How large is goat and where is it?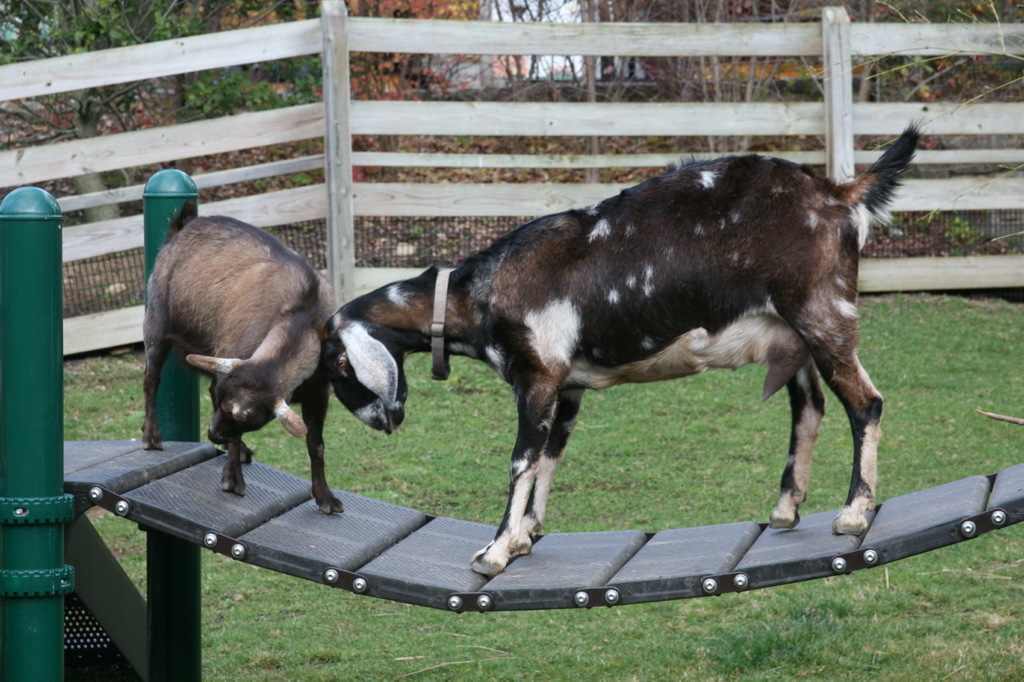
Bounding box: <bbox>138, 197, 339, 512</bbox>.
